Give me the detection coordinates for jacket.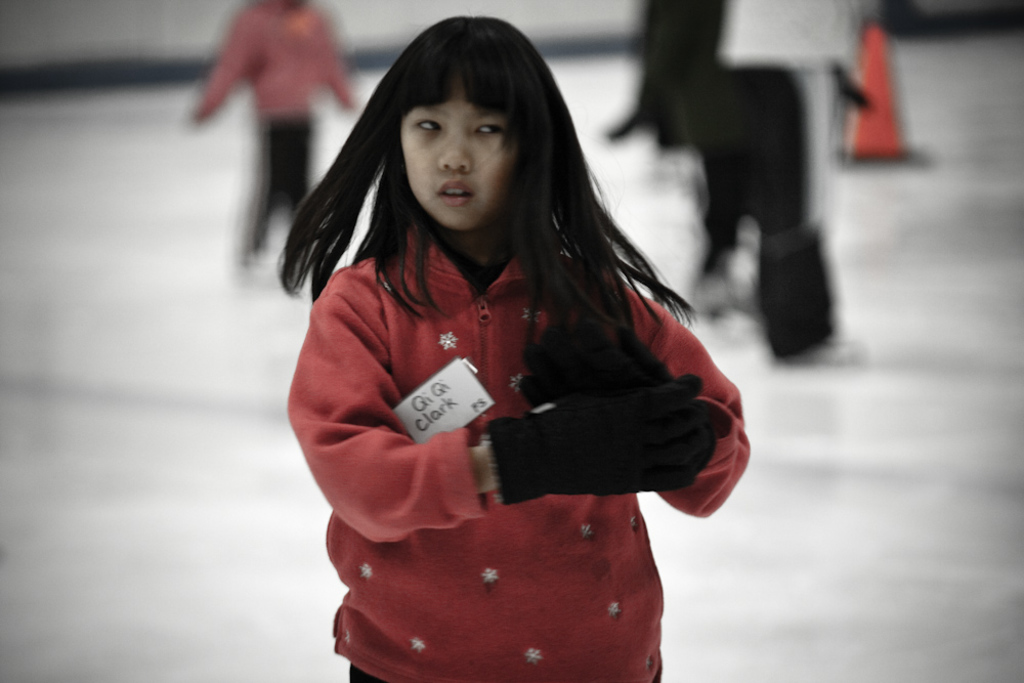
{"x1": 285, "y1": 225, "x2": 754, "y2": 682}.
